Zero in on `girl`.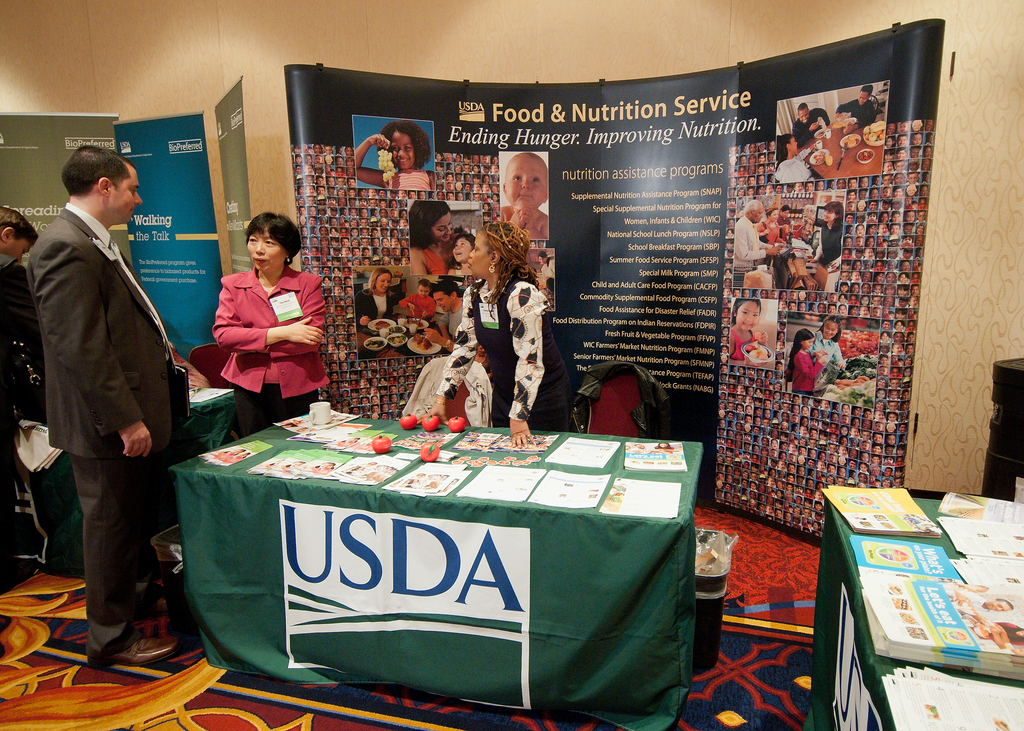
Zeroed in: (729,297,769,362).
